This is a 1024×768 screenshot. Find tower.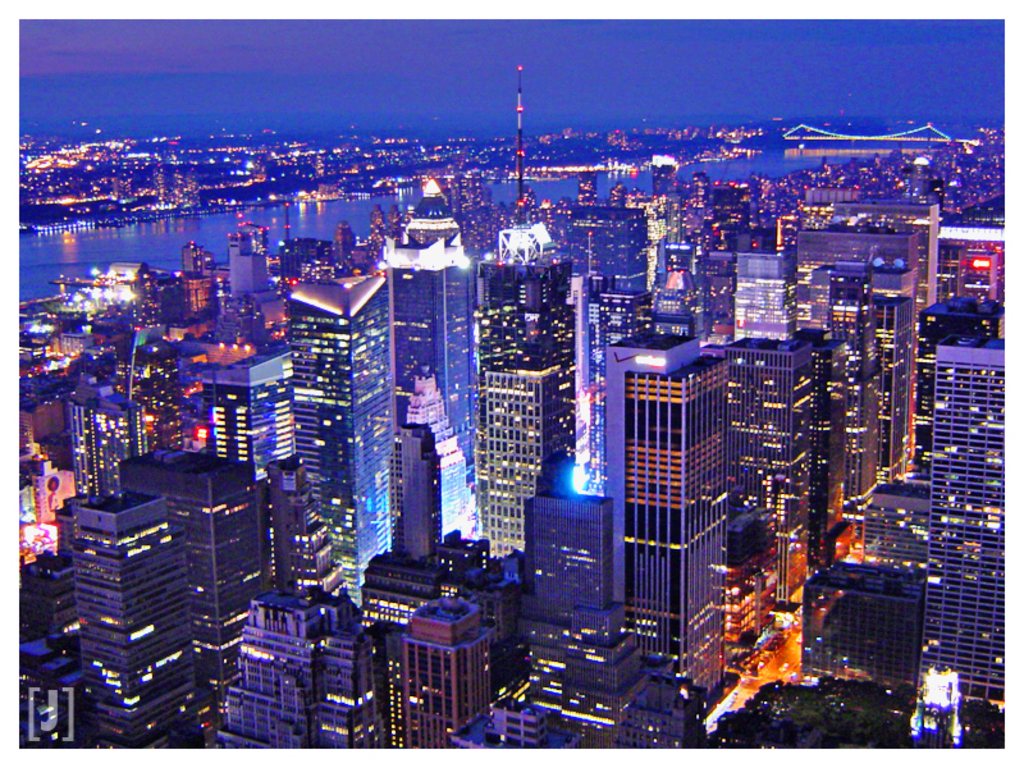
Bounding box: Rect(723, 344, 805, 605).
